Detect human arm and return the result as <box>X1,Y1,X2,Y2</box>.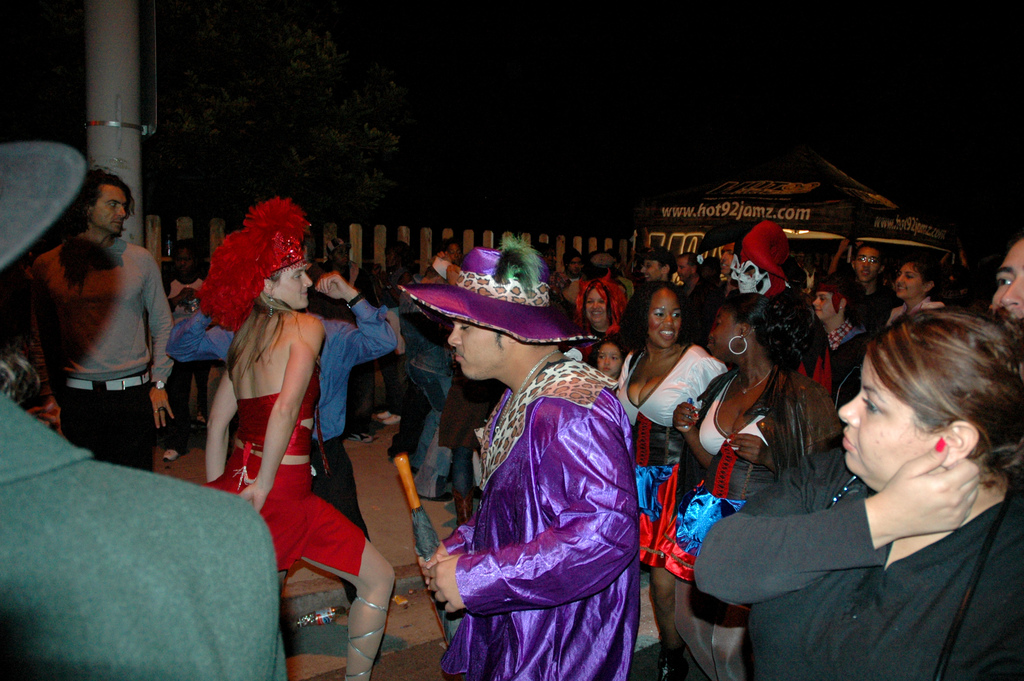
<box>22,274,53,396</box>.
